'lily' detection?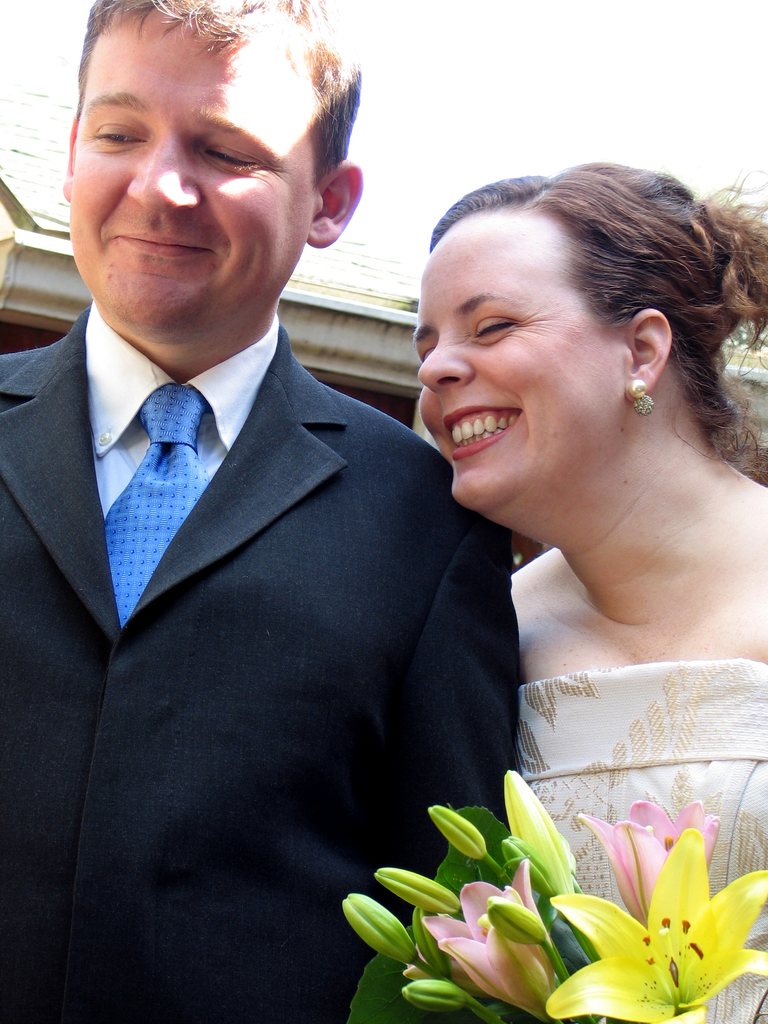
(left=422, top=865, right=556, bottom=1023)
